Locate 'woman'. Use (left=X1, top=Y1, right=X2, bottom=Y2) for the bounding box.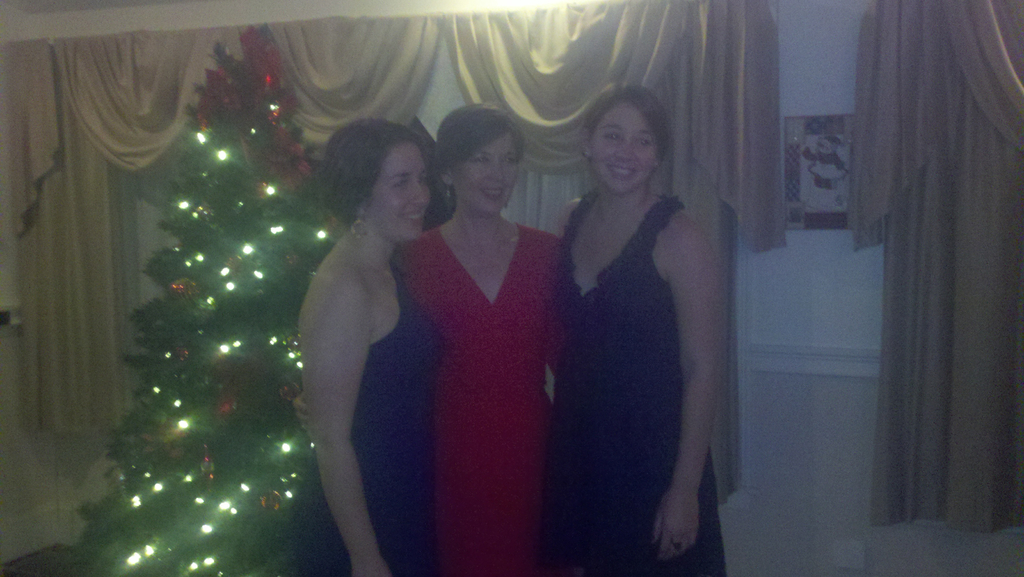
(left=397, top=107, right=563, bottom=576).
